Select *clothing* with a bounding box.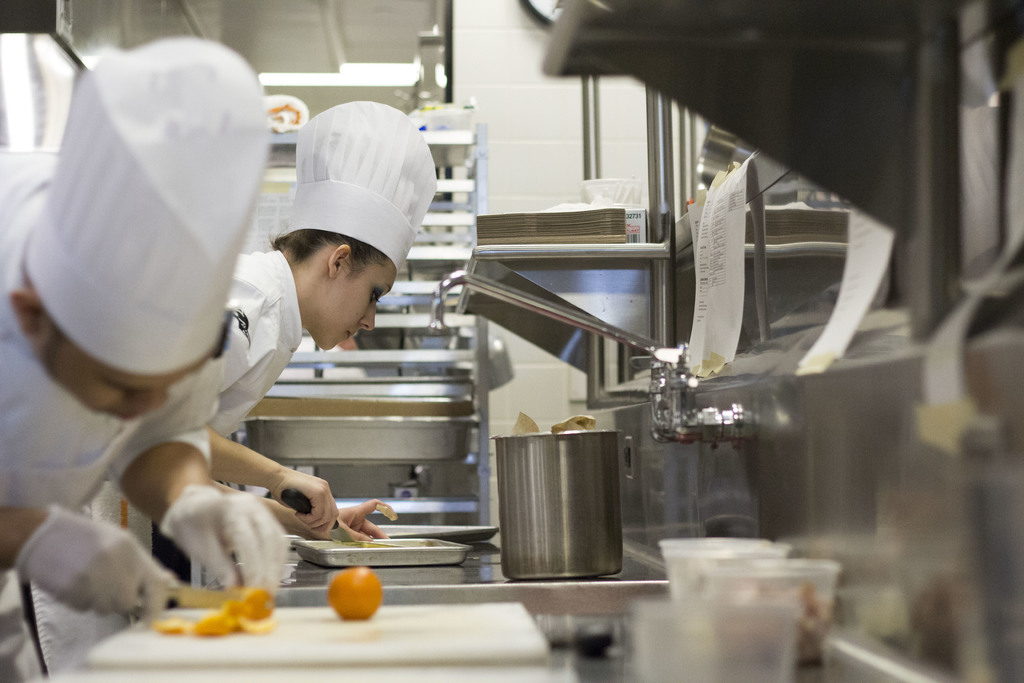
22 251 301 681.
